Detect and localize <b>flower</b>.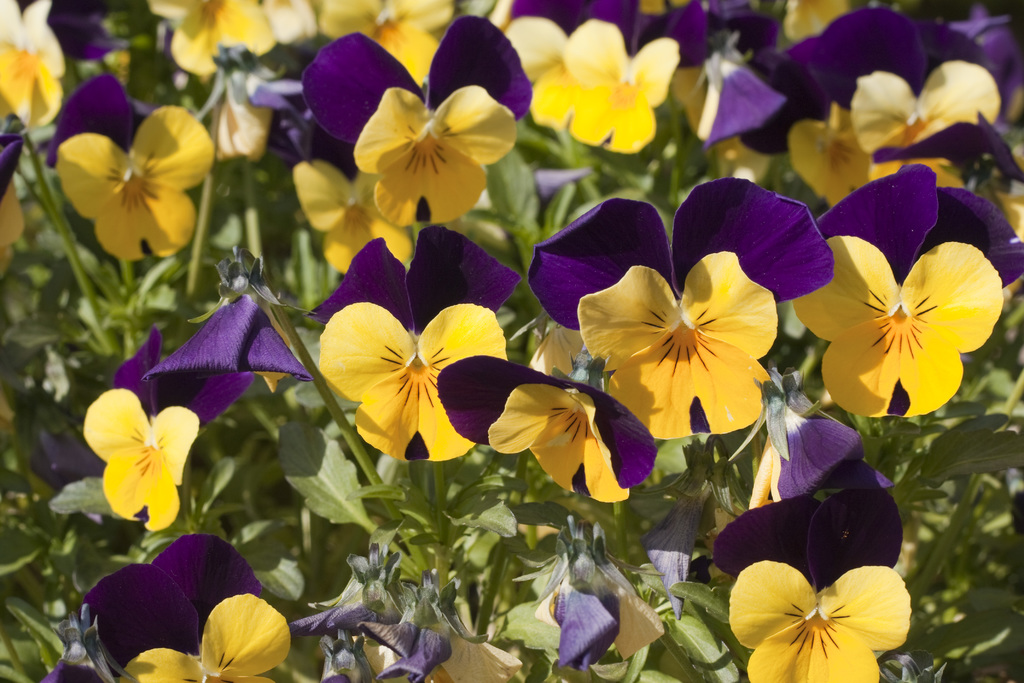
Localized at region(740, 0, 1012, 207).
